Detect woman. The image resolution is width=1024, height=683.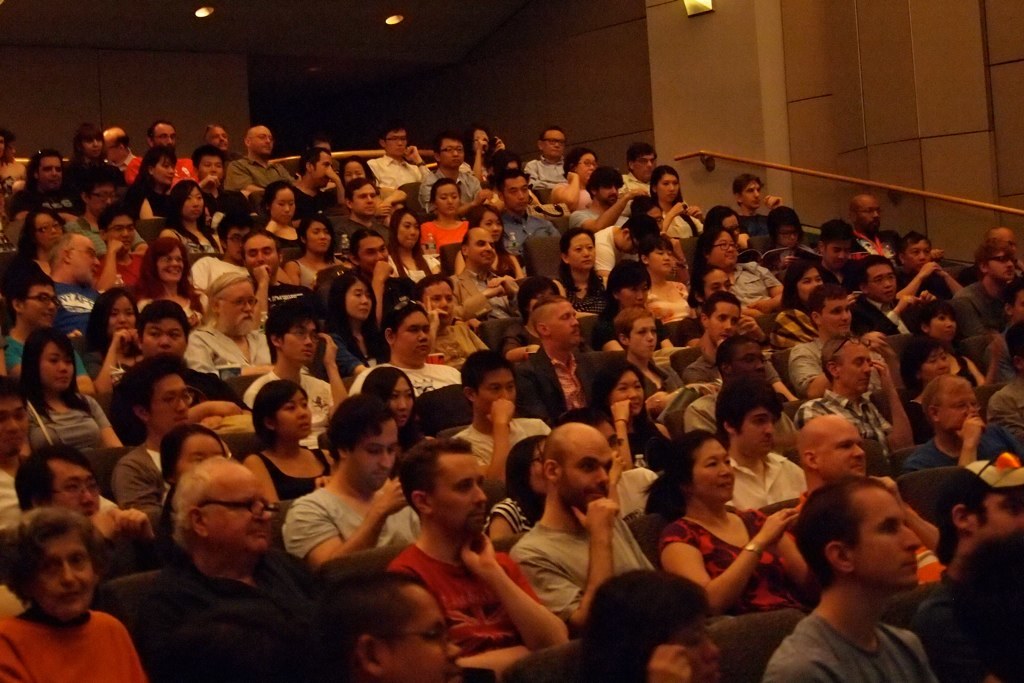
rect(555, 220, 612, 315).
